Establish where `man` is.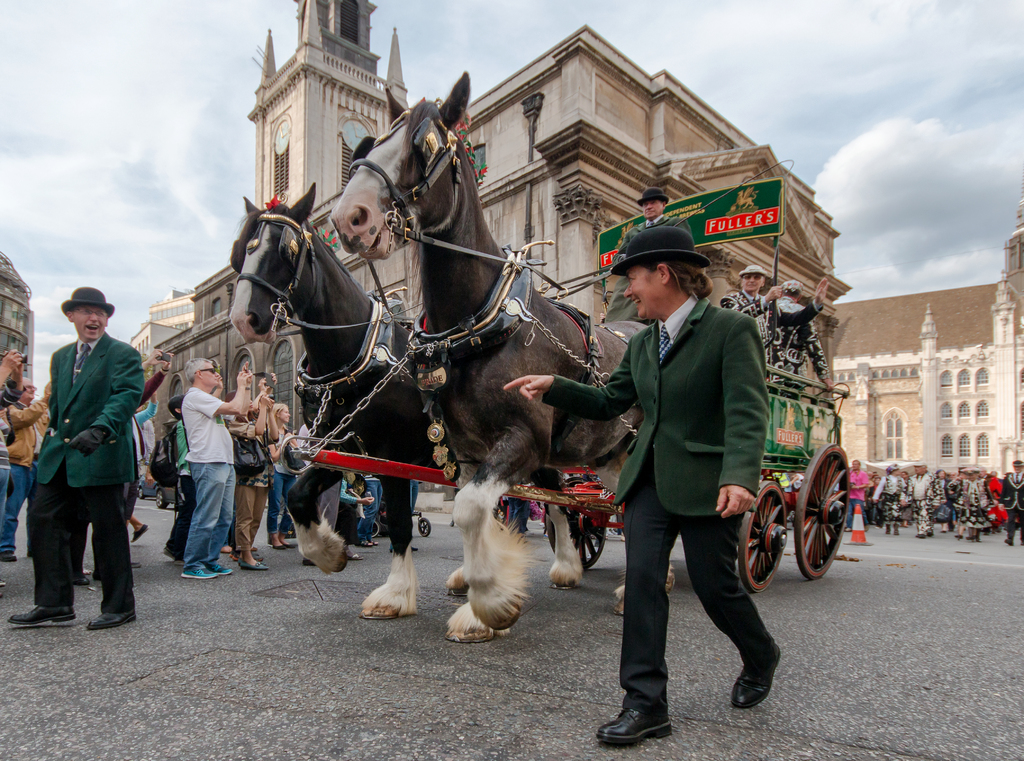
Established at <box>0,376,50,566</box>.
